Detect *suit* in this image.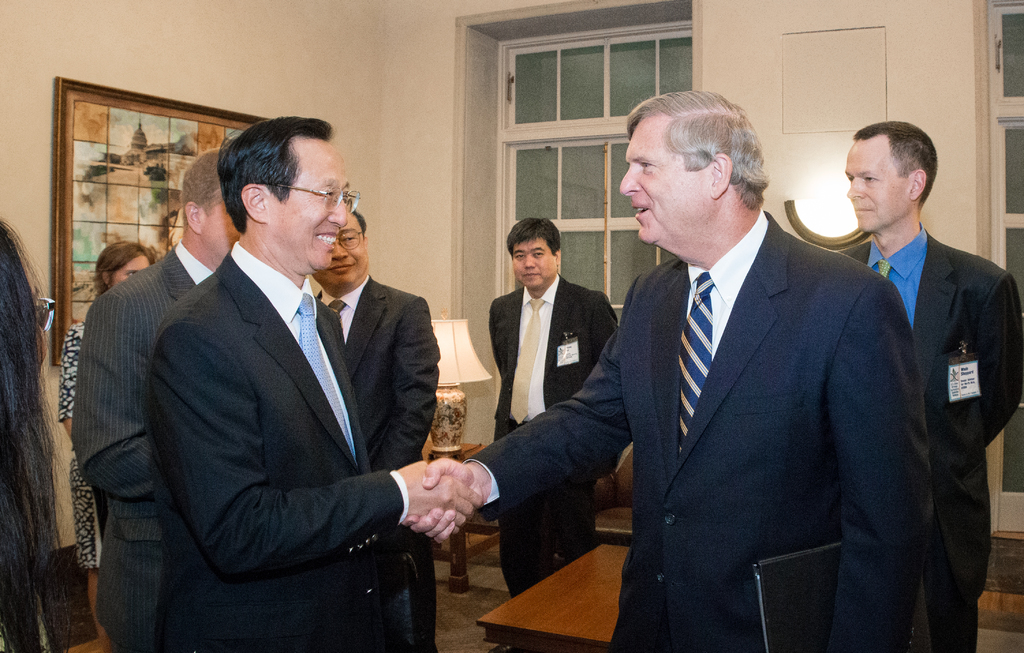
Detection: 485:274:620:602.
